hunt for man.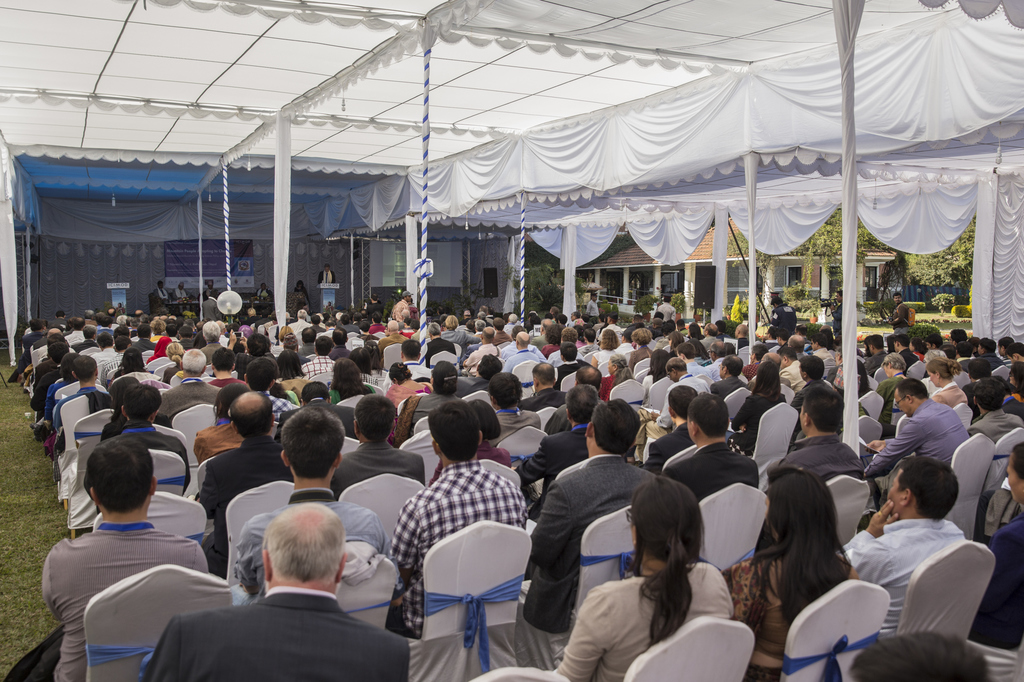
Hunted down at locate(102, 335, 130, 387).
